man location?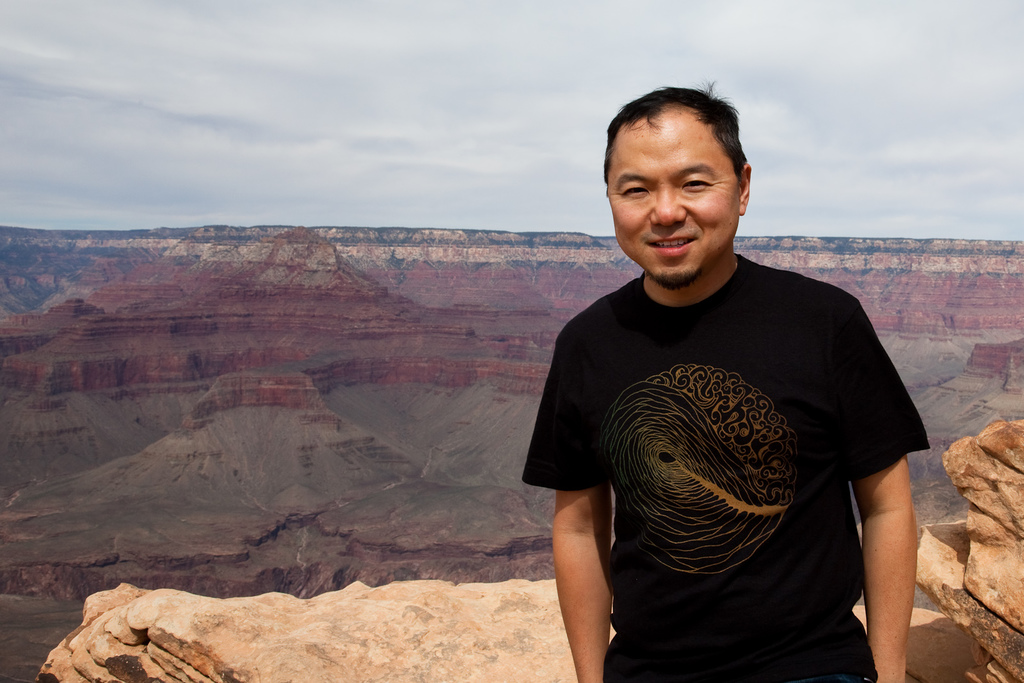
detection(532, 92, 922, 667)
